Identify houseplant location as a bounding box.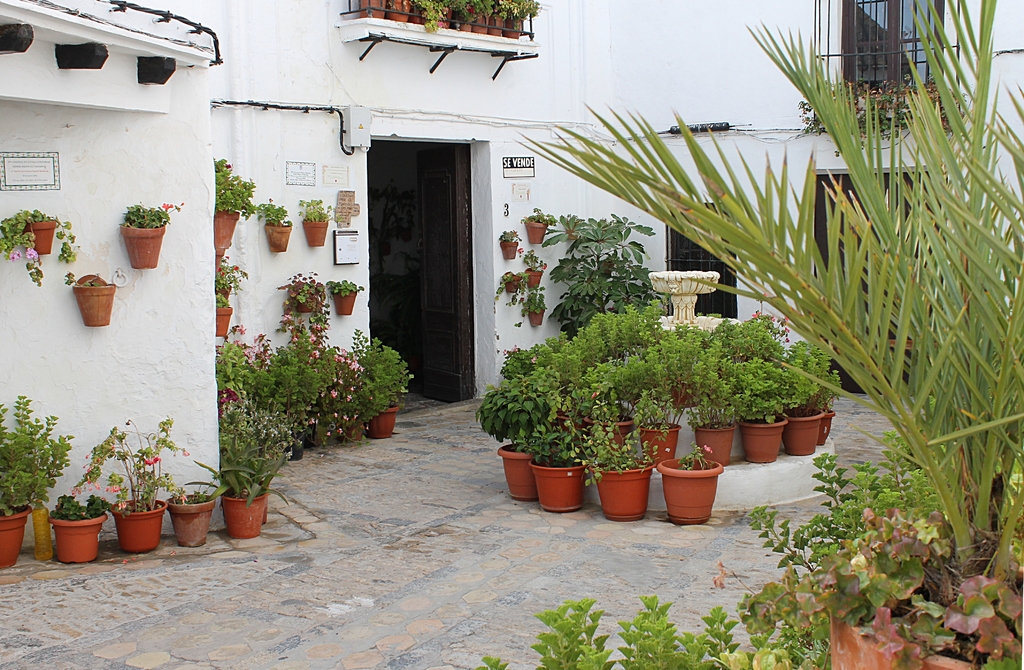
bbox(361, 0, 390, 26).
